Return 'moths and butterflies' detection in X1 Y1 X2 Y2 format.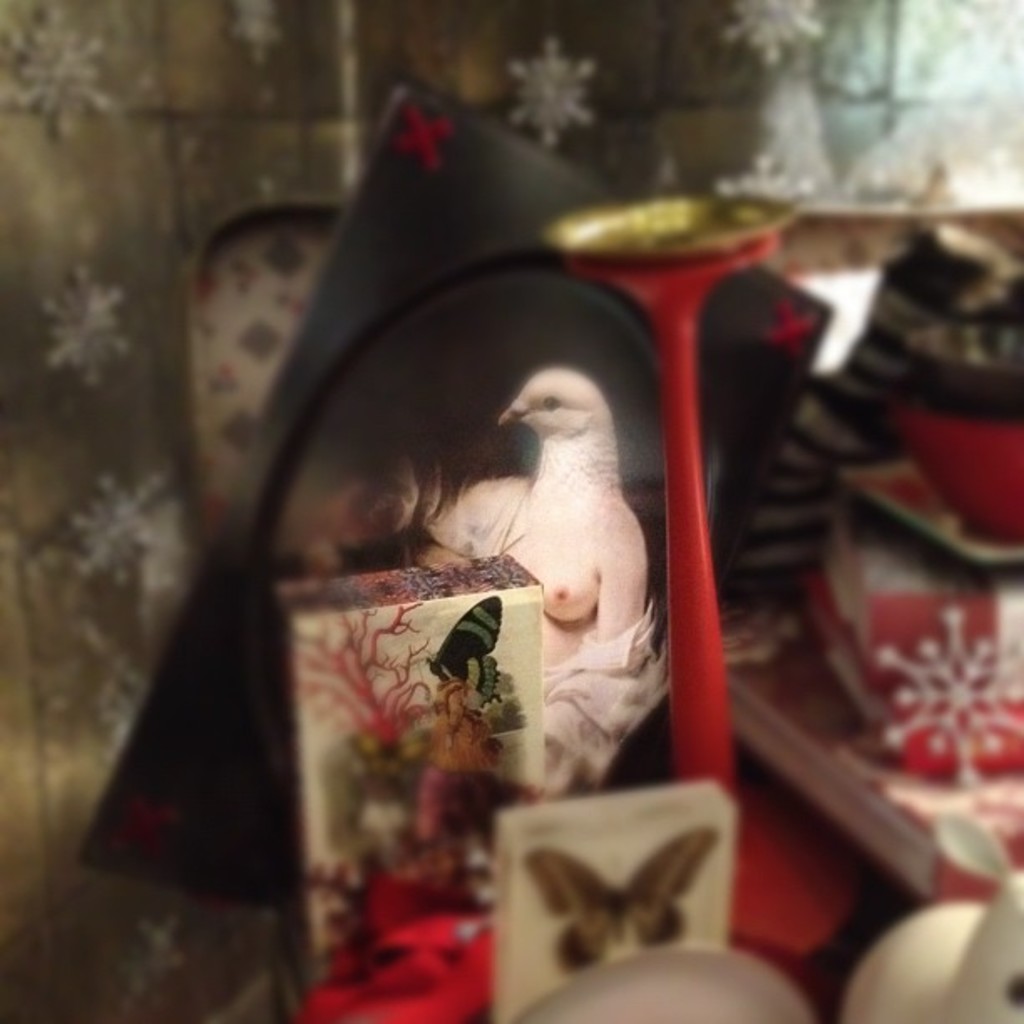
408 601 512 746.
